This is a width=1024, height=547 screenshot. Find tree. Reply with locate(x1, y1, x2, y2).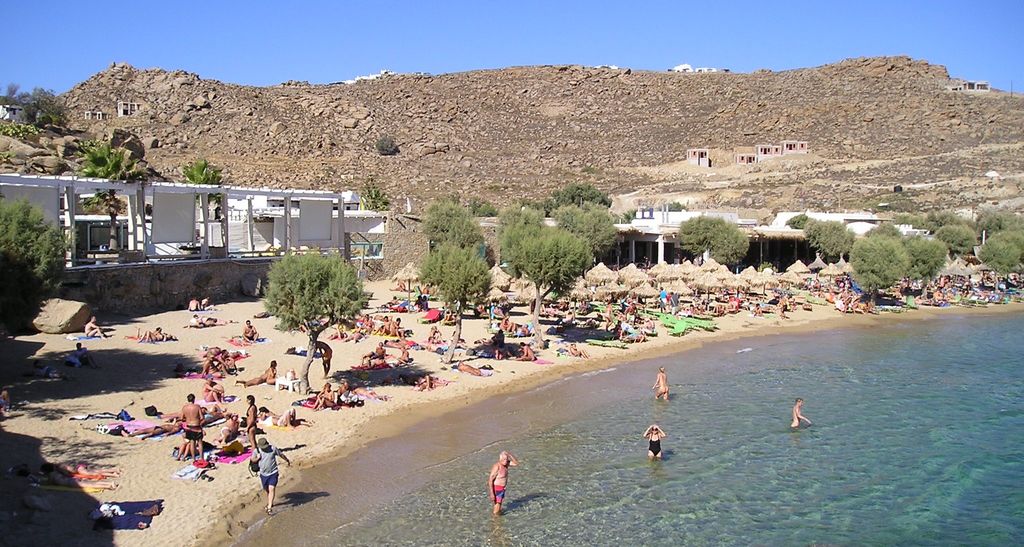
locate(426, 199, 487, 317).
